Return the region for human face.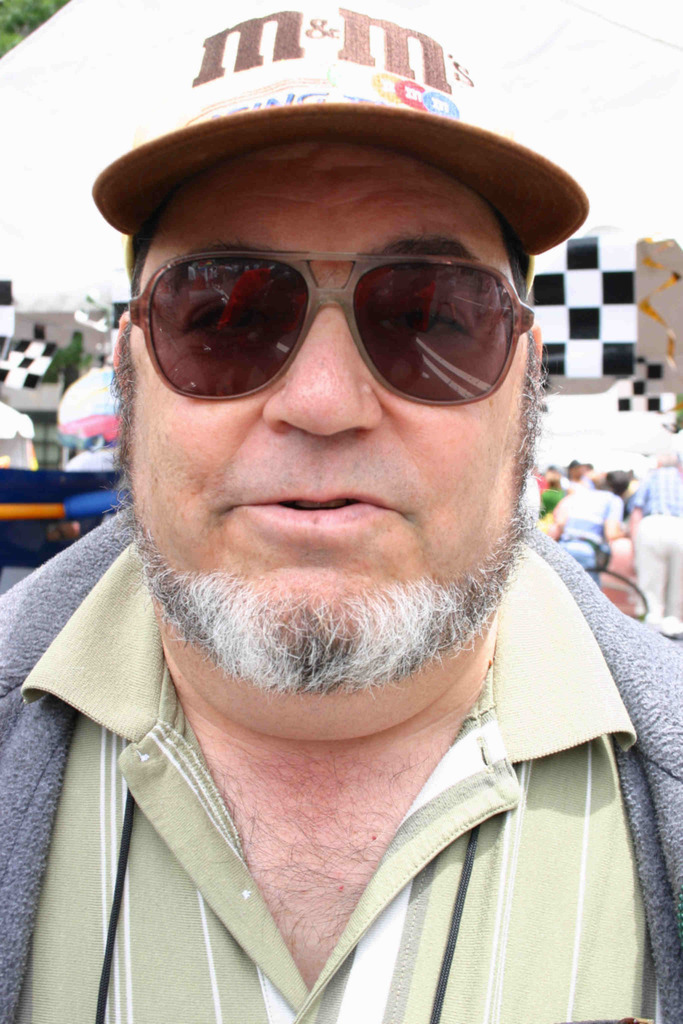
left=121, top=147, right=538, bottom=689.
